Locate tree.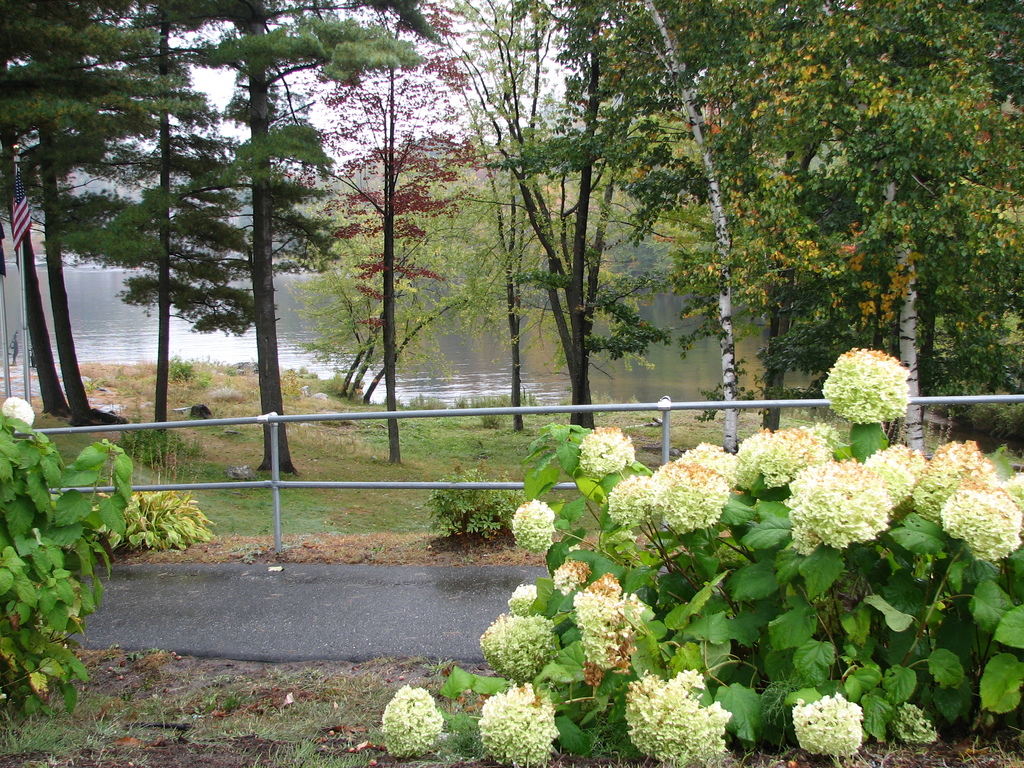
Bounding box: [x1=384, y1=341, x2=1023, y2=765].
